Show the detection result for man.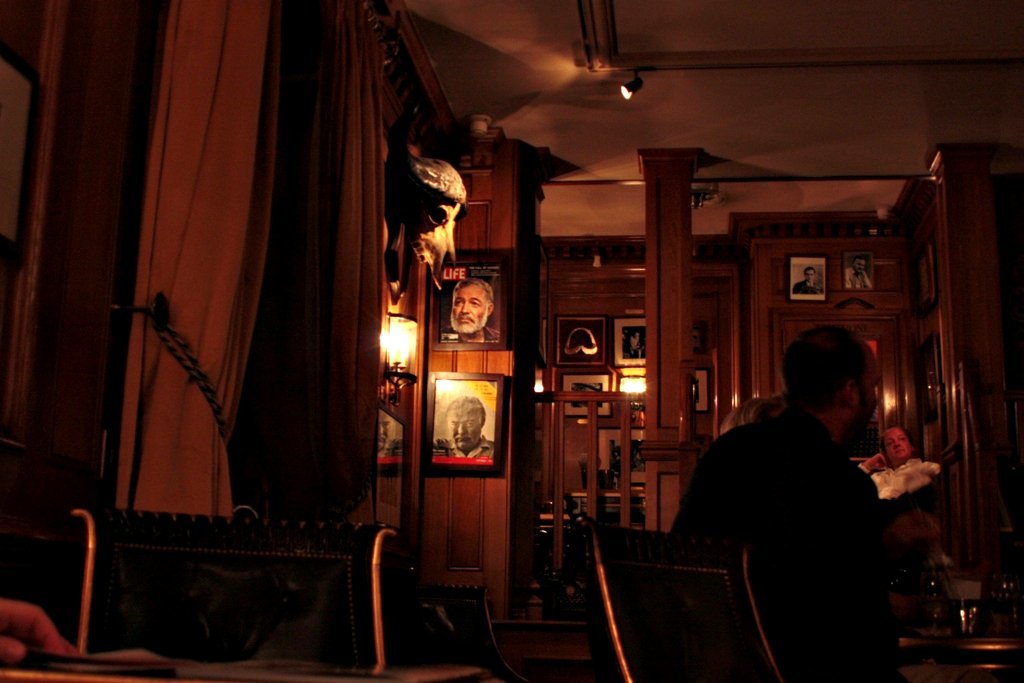
[658, 315, 946, 656].
